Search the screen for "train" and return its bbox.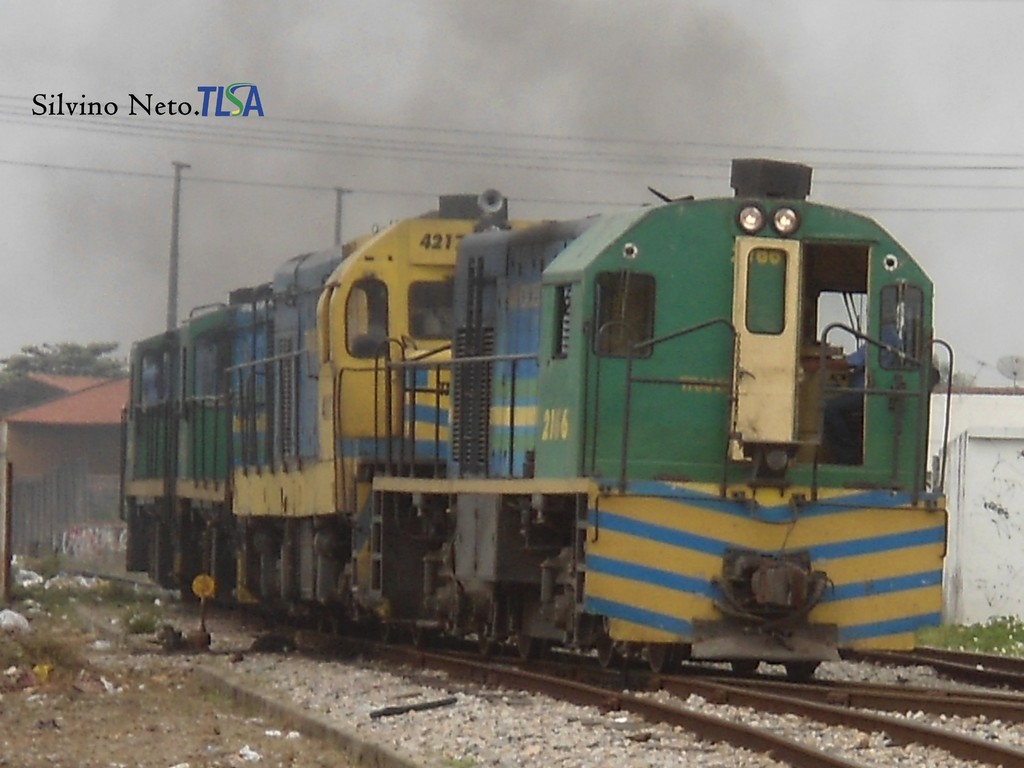
Found: [x1=121, y1=163, x2=953, y2=679].
